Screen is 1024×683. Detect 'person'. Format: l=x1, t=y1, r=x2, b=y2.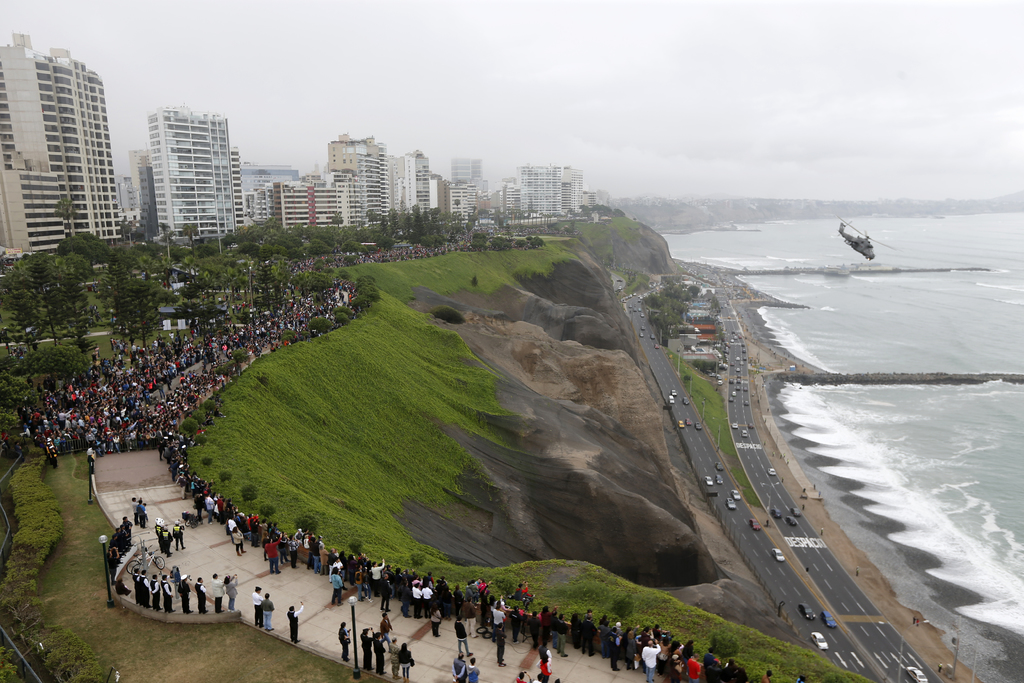
l=465, t=645, r=480, b=682.
